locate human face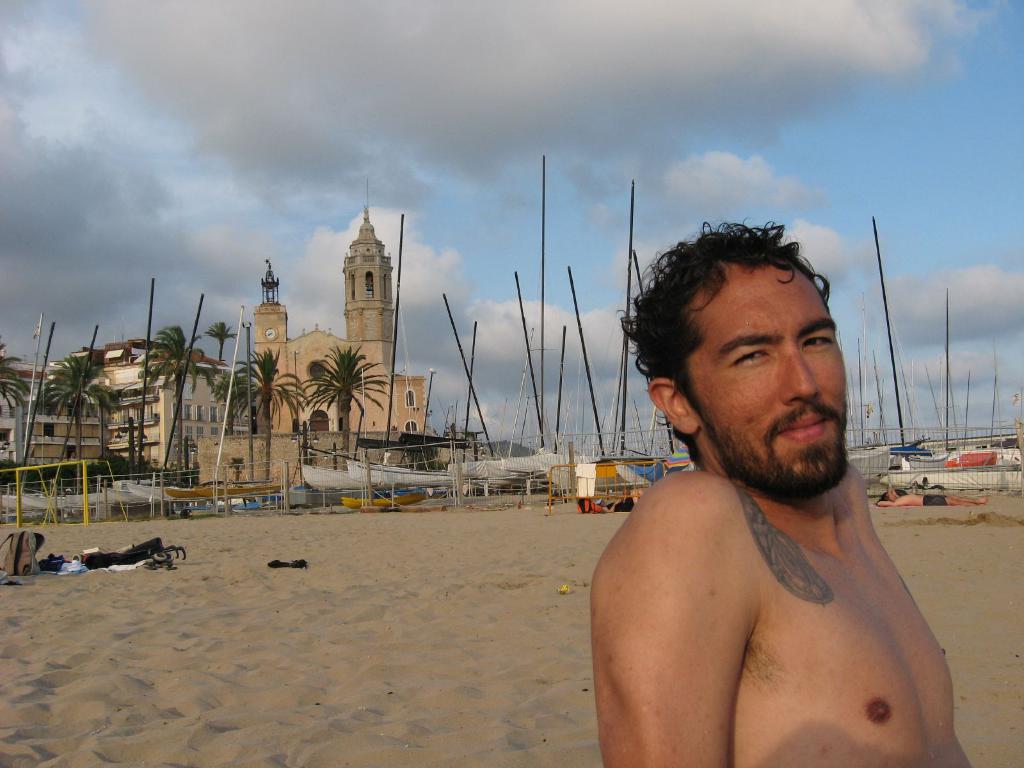
x1=687 y1=268 x2=844 y2=484
